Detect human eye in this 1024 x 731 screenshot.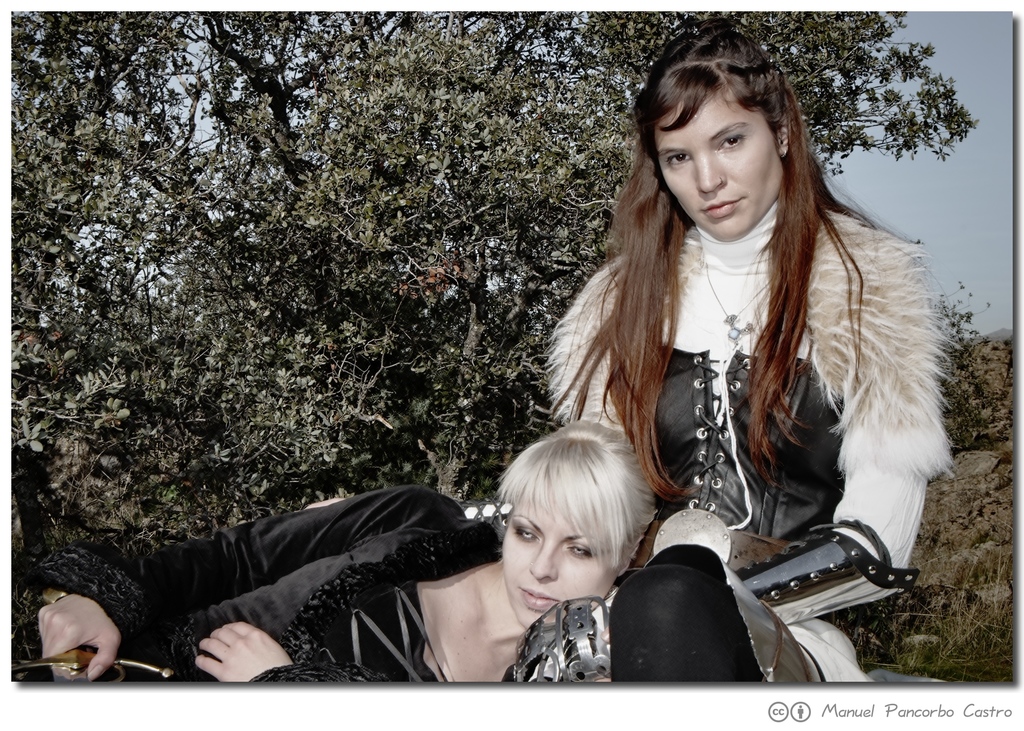
Detection: bbox=[510, 520, 536, 545].
